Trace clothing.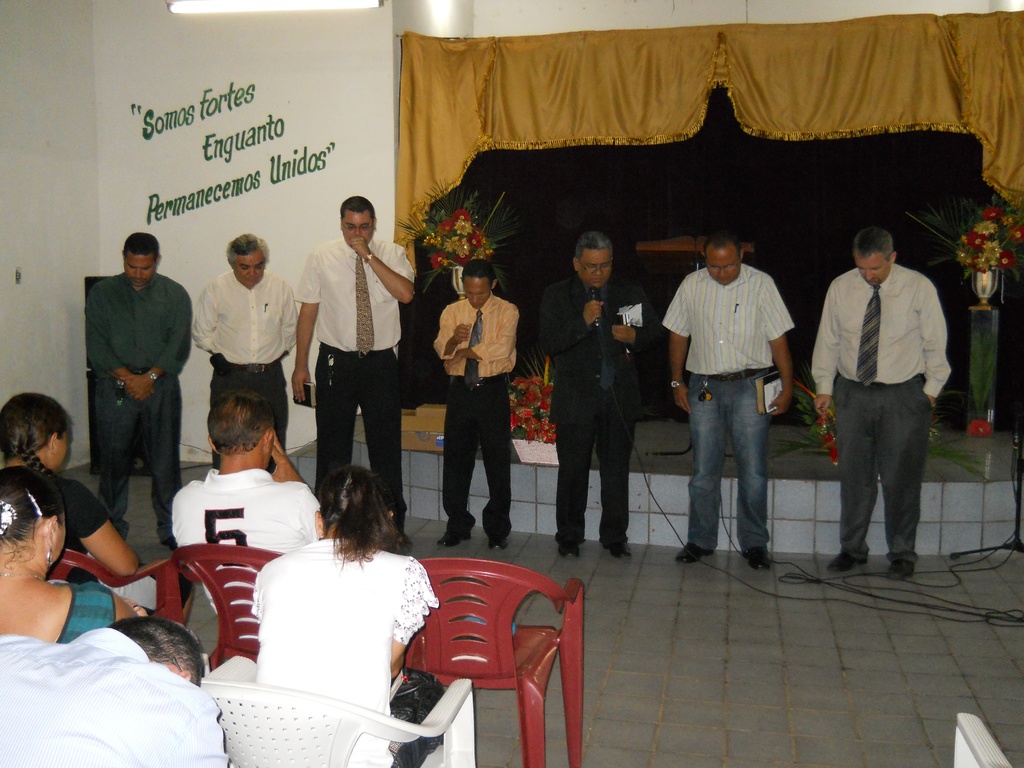
Traced to Rect(659, 268, 797, 550).
